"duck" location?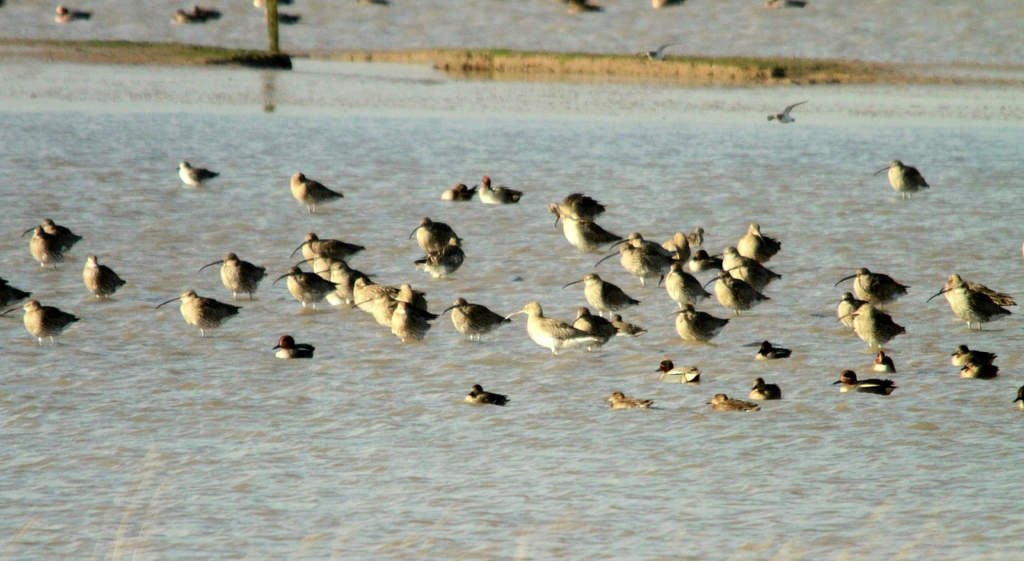
x1=285 y1=228 x2=374 y2=268
